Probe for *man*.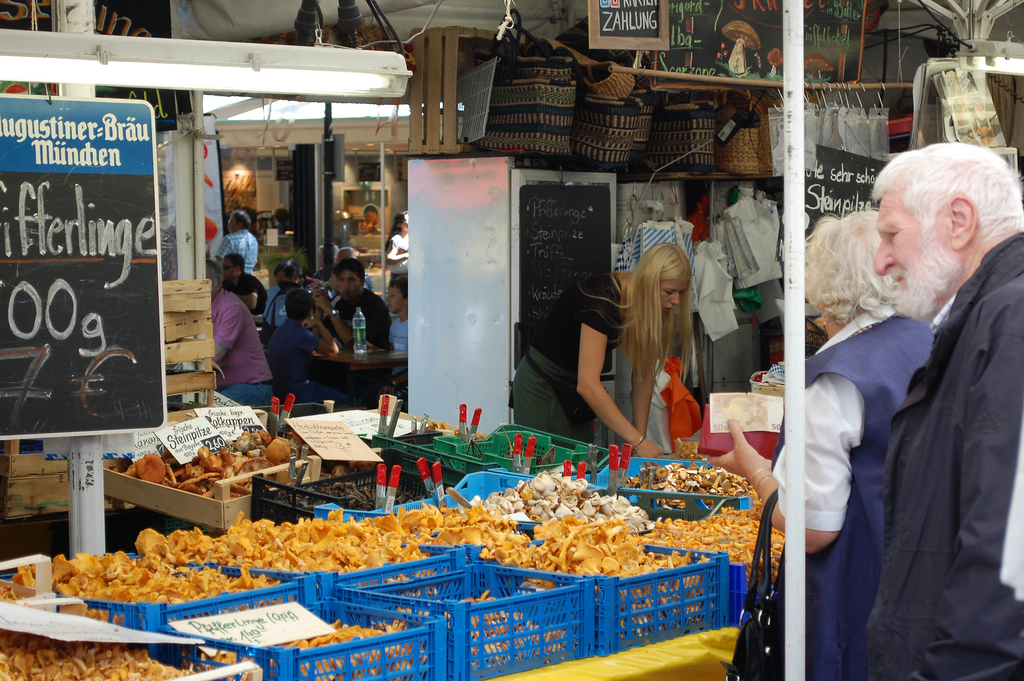
Probe result: Rect(826, 128, 1016, 680).
